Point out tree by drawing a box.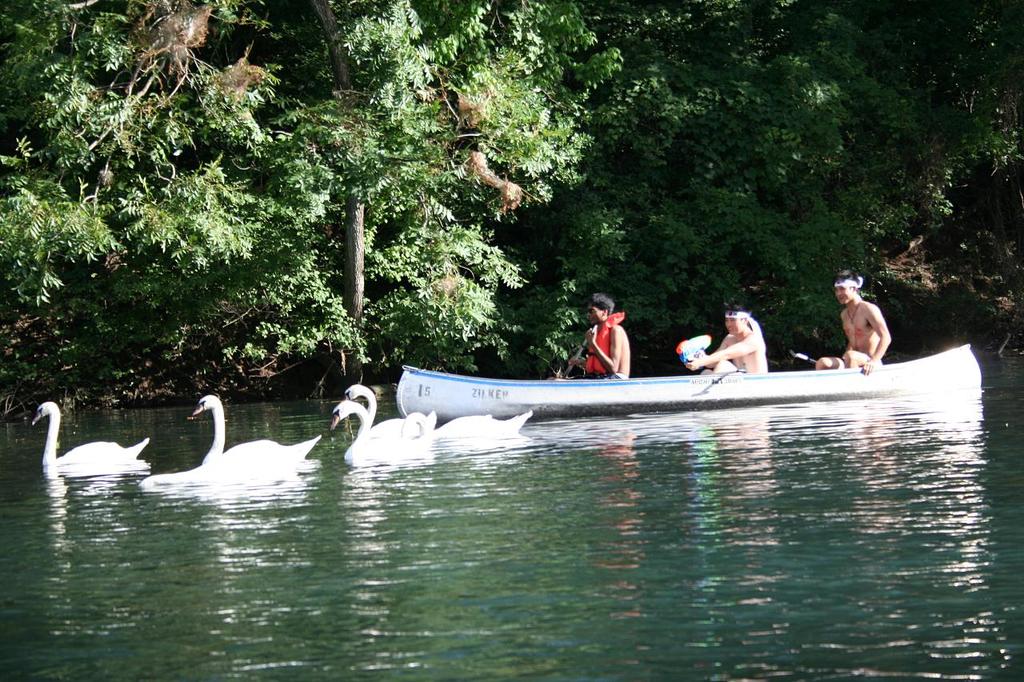
bbox(203, 0, 621, 374).
